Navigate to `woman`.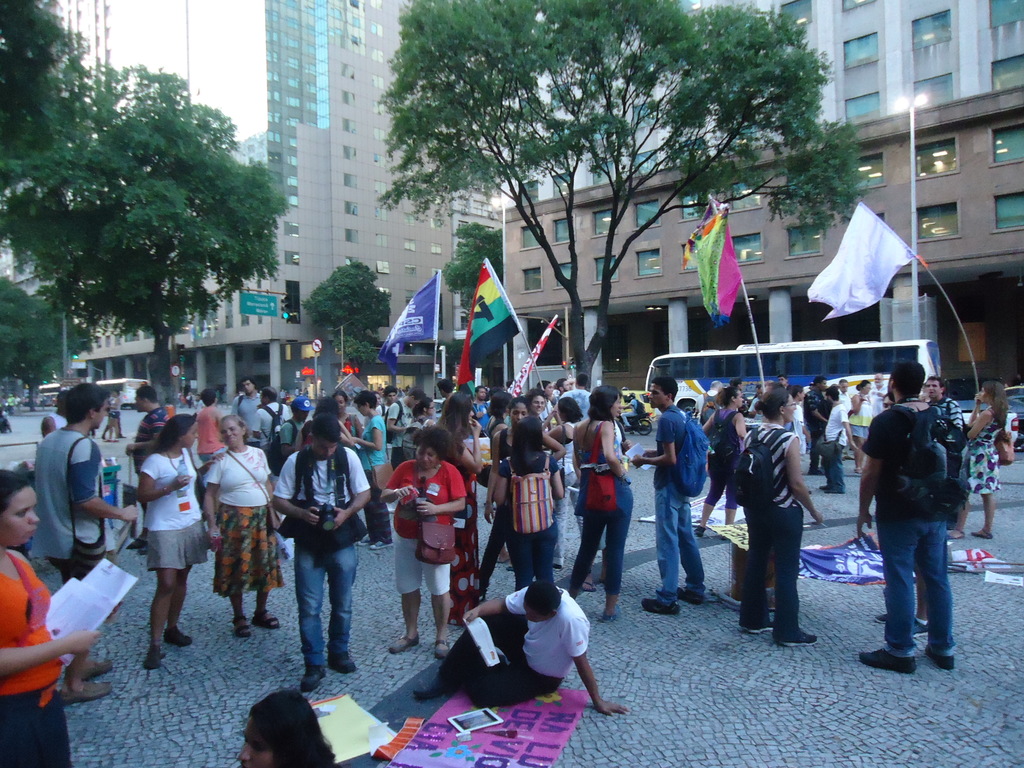
Navigation target: left=744, top=381, right=822, bottom=648.
